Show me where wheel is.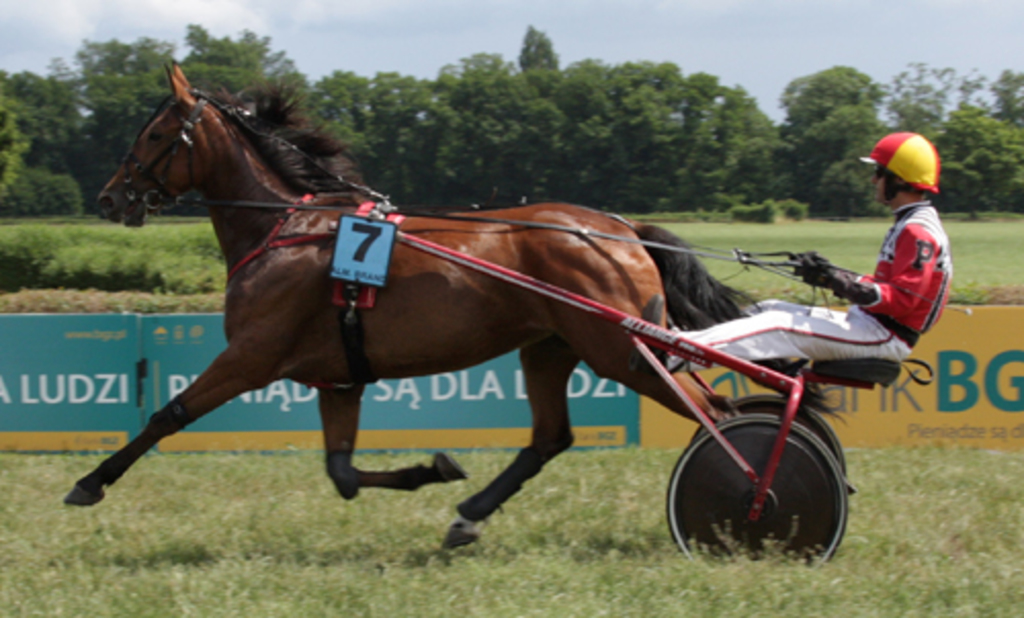
wheel is at <region>692, 395, 846, 477</region>.
